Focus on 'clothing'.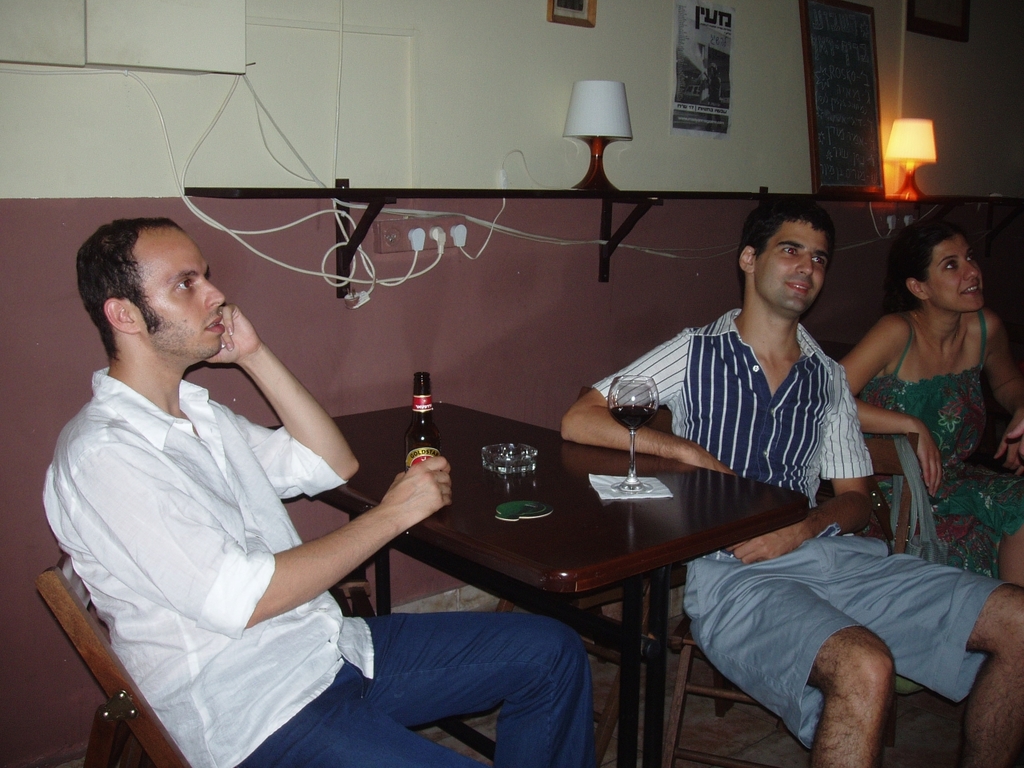
Focused at x1=43 y1=364 x2=594 y2=767.
